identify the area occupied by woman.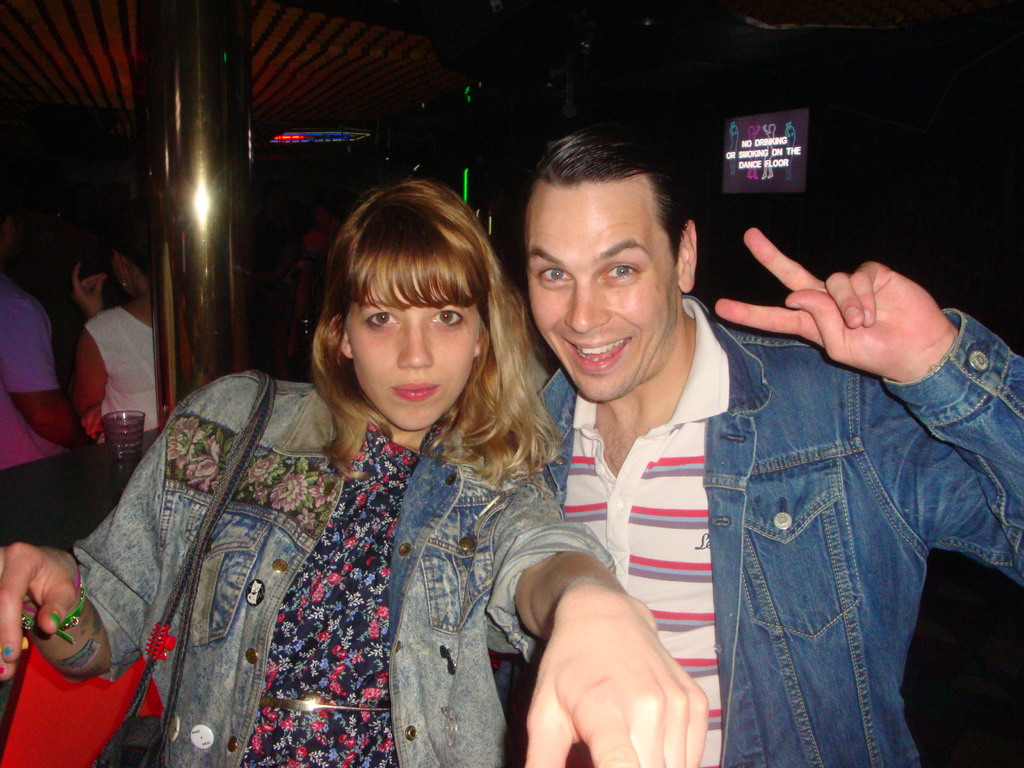
Area: box=[72, 230, 198, 500].
